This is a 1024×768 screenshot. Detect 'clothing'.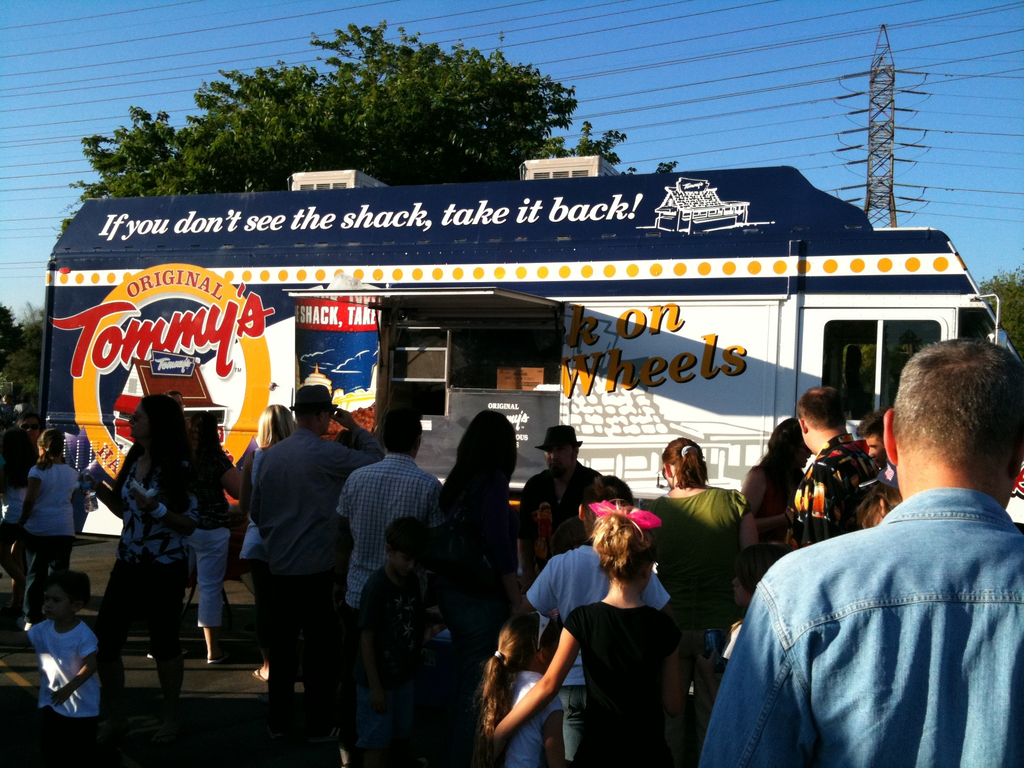
bbox=[734, 449, 1016, 766].
